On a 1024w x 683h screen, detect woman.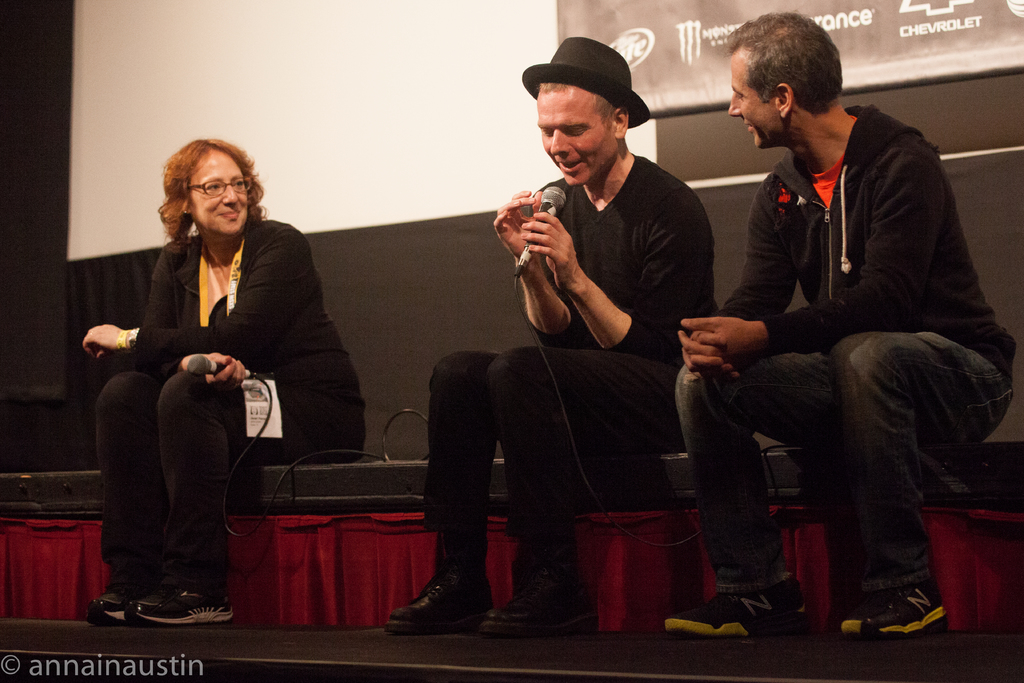
Rect(99, 136, 304, 654).
